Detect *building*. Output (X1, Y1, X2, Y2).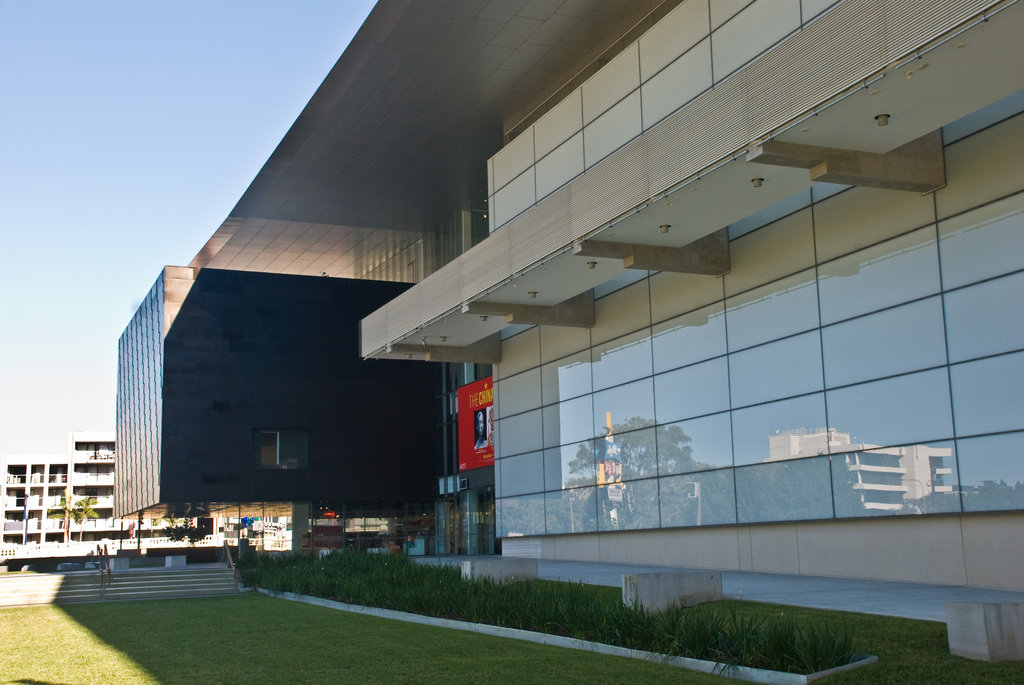
(113, 0, 1023, 592).
